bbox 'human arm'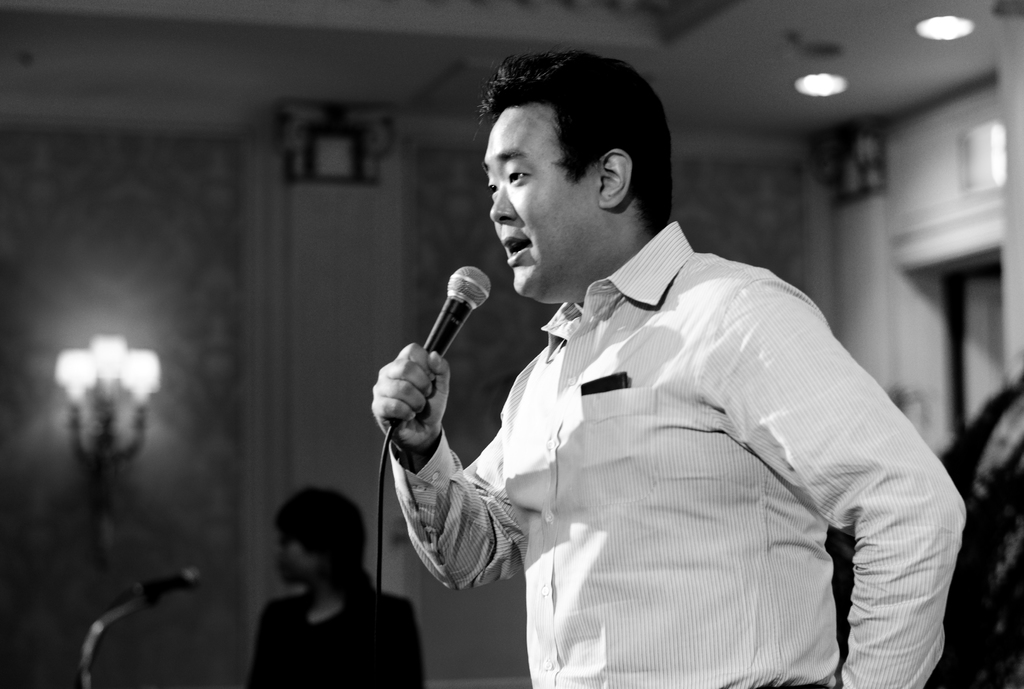
select_region(361, 318, 501, 596)
